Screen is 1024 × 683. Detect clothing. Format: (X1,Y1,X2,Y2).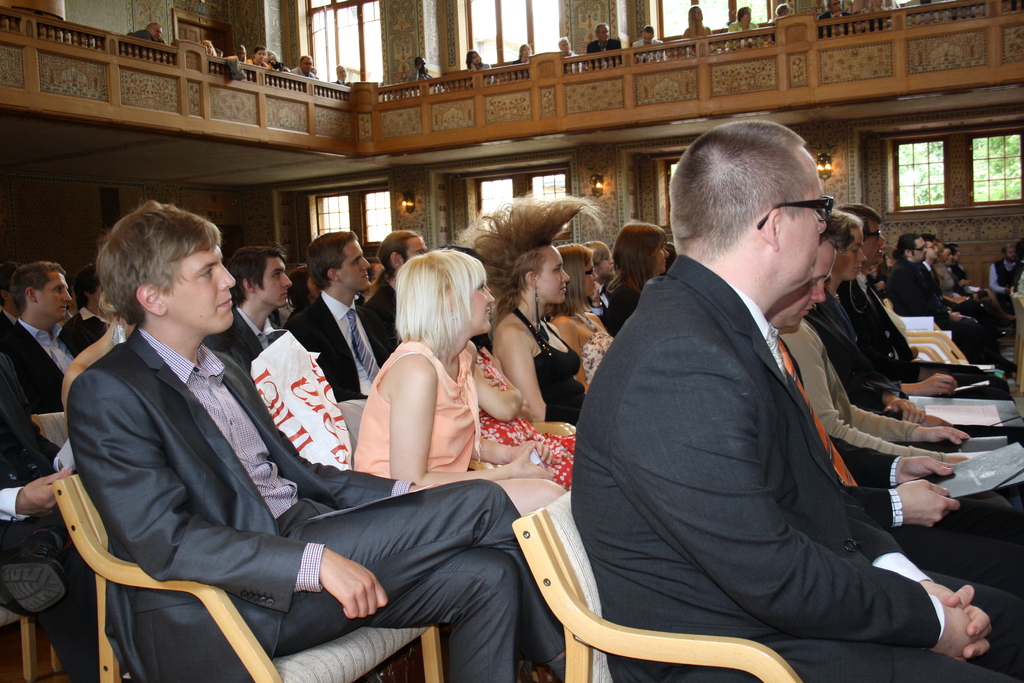
(70,325,561,682).
